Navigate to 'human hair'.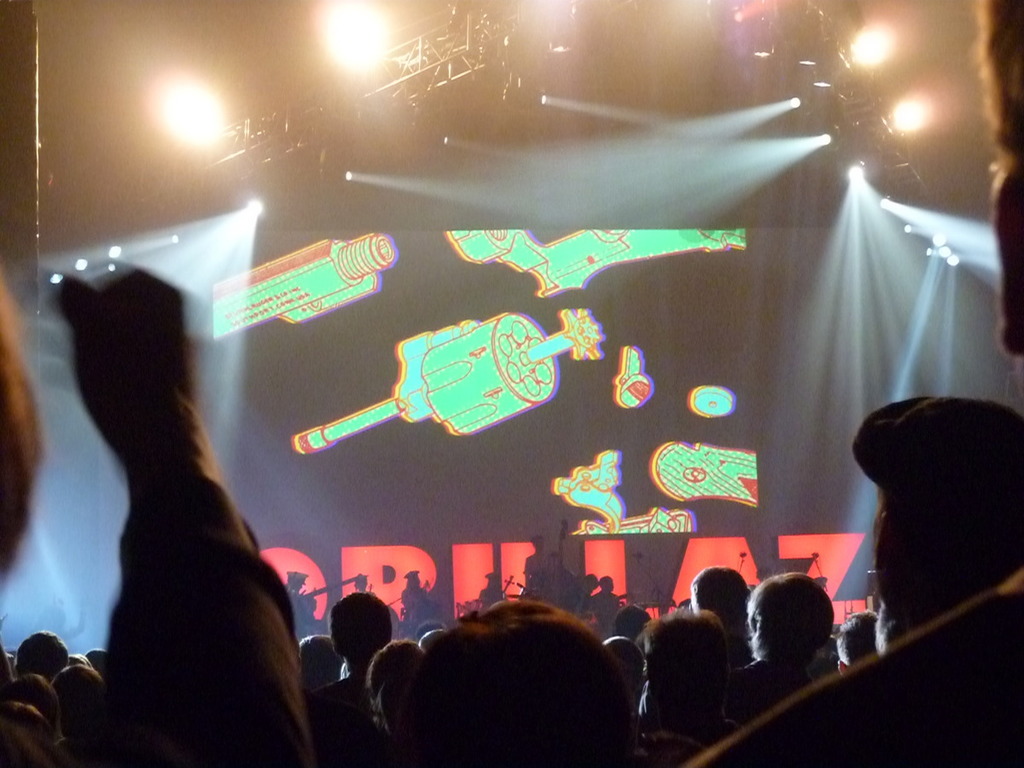
Navigation target: [382, 594, 653, 767].
